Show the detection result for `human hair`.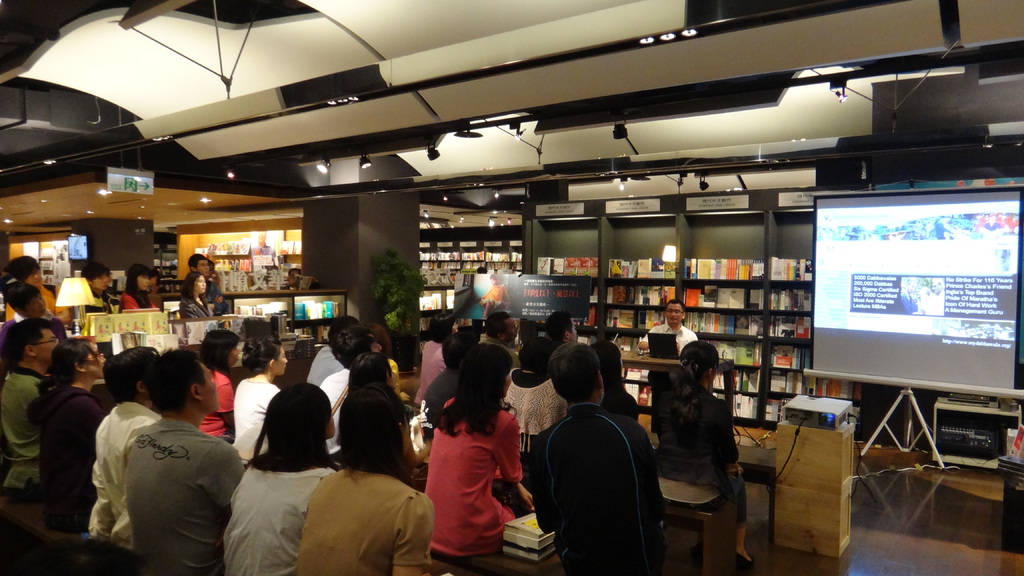
l=188, t=252, r=202, b=273.
